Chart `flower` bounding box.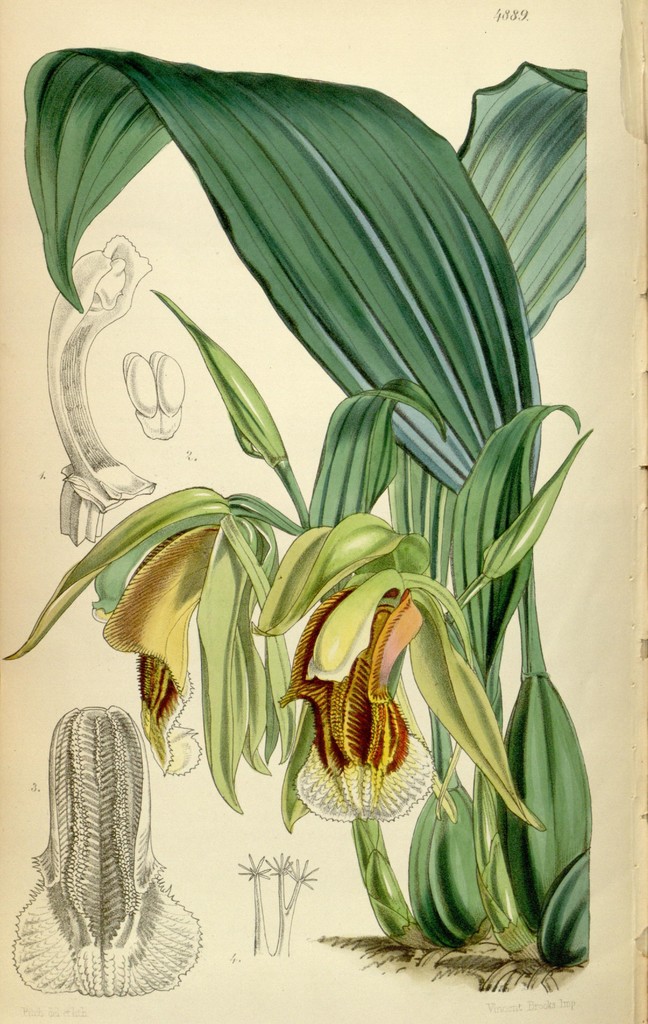
Charted: (233,516,583,900).
